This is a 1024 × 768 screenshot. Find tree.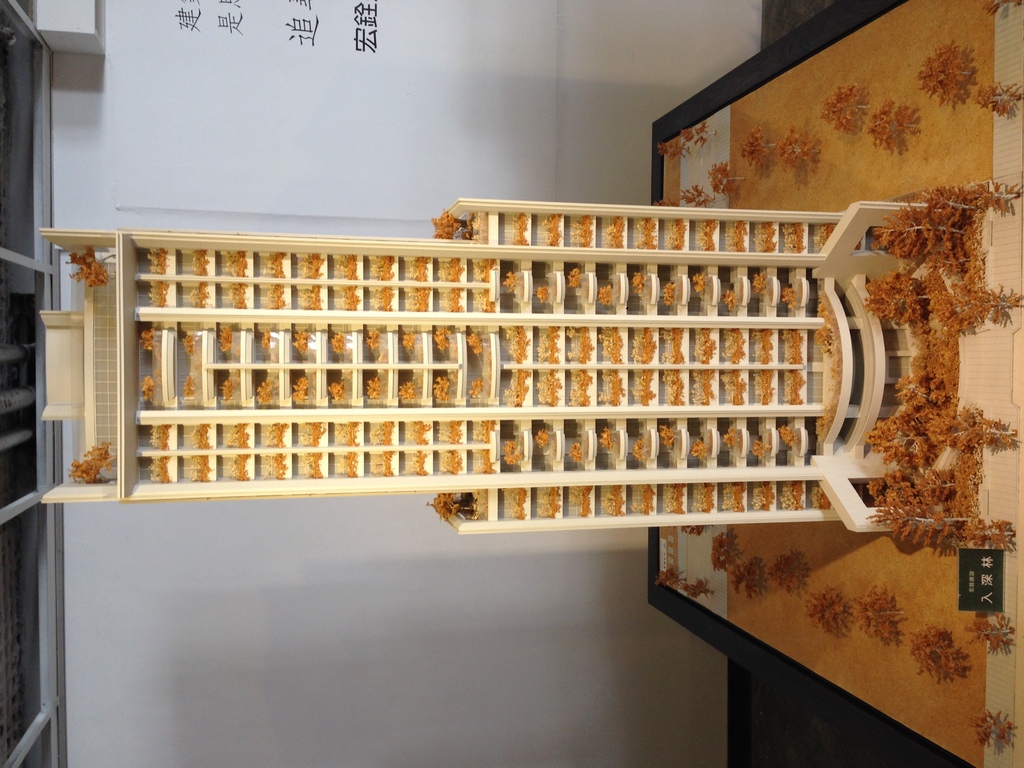
Bounding box: detection(963, 705, 1020, 758).
